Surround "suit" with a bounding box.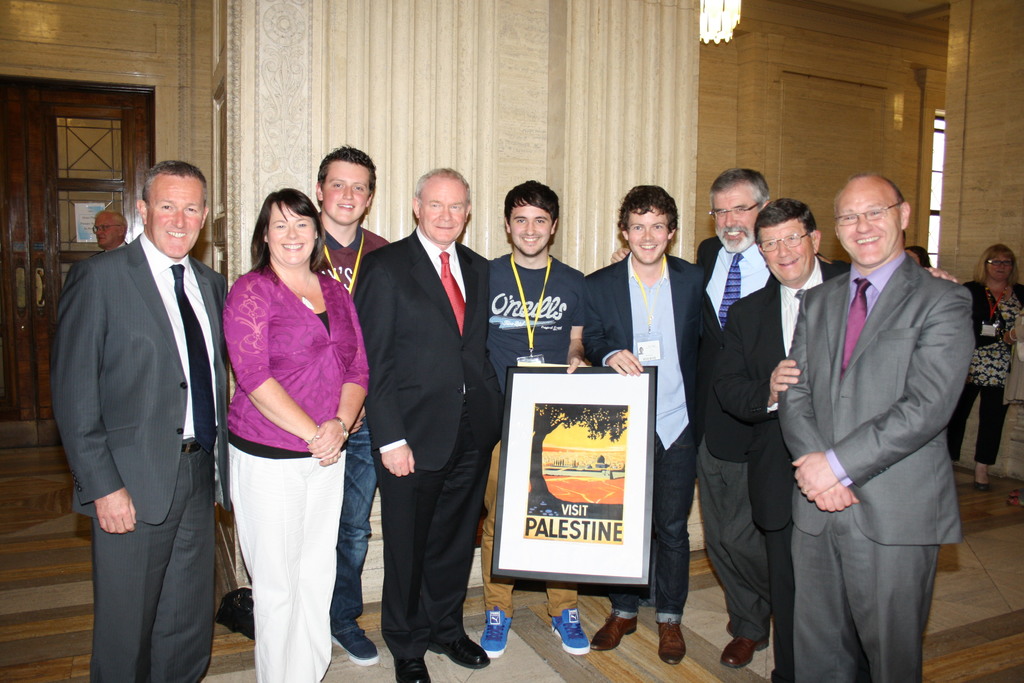
(x1=582, y1=252, x2=719, y2=441).
